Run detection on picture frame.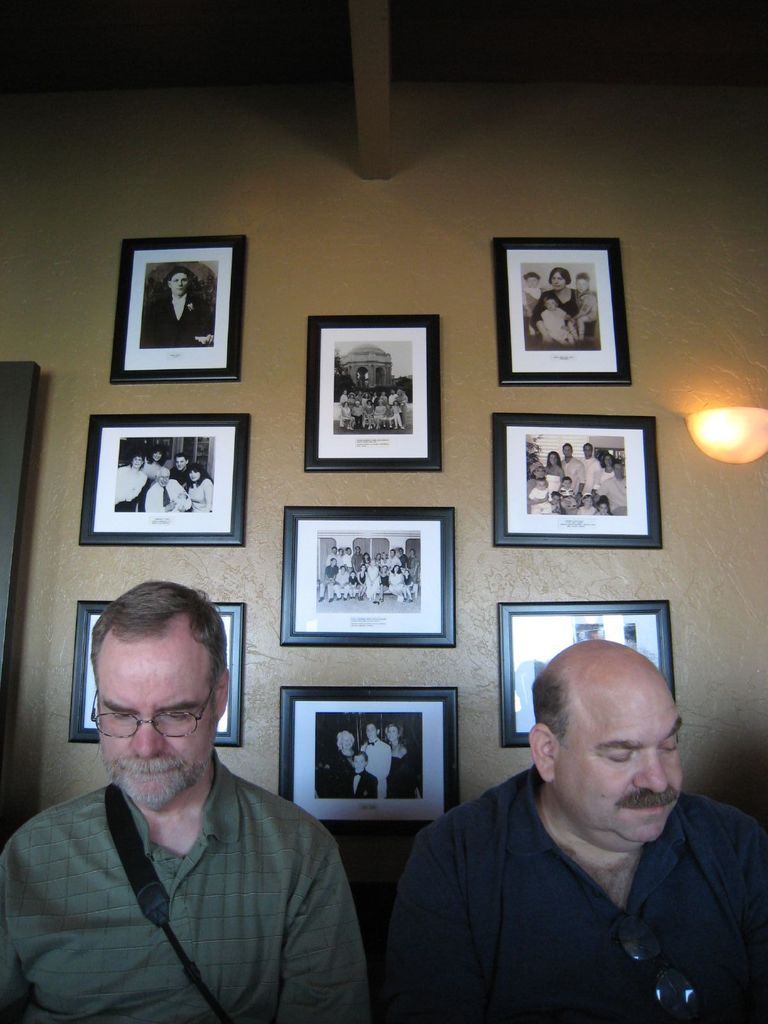
Result: <bbox>281, 505, 456, 652</bbox>.
